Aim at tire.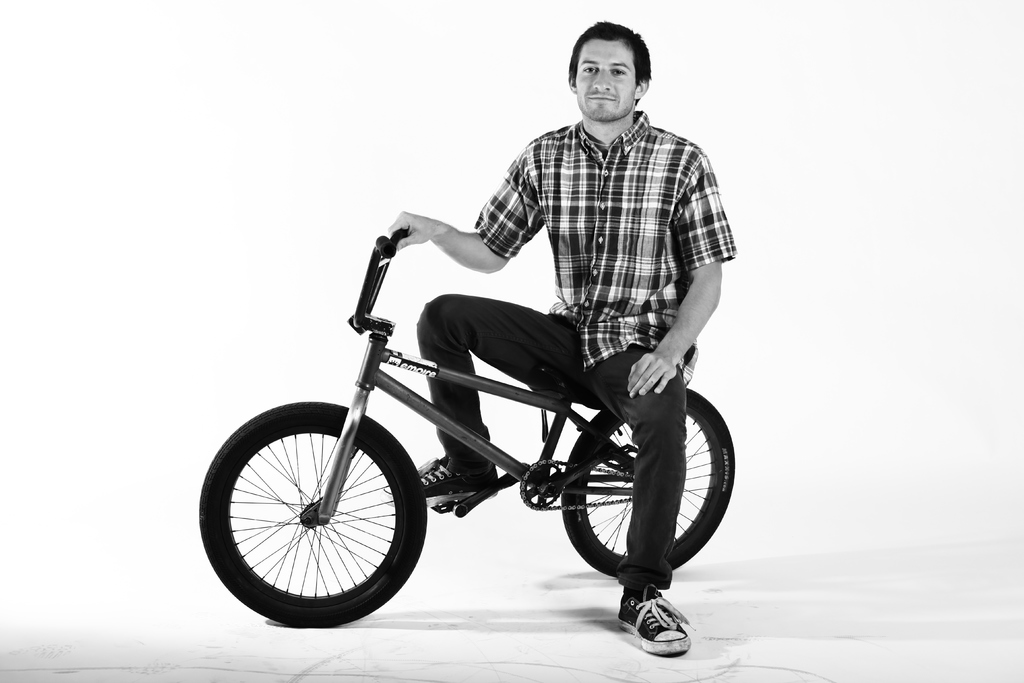
Aimed at (557,391,738,584).
